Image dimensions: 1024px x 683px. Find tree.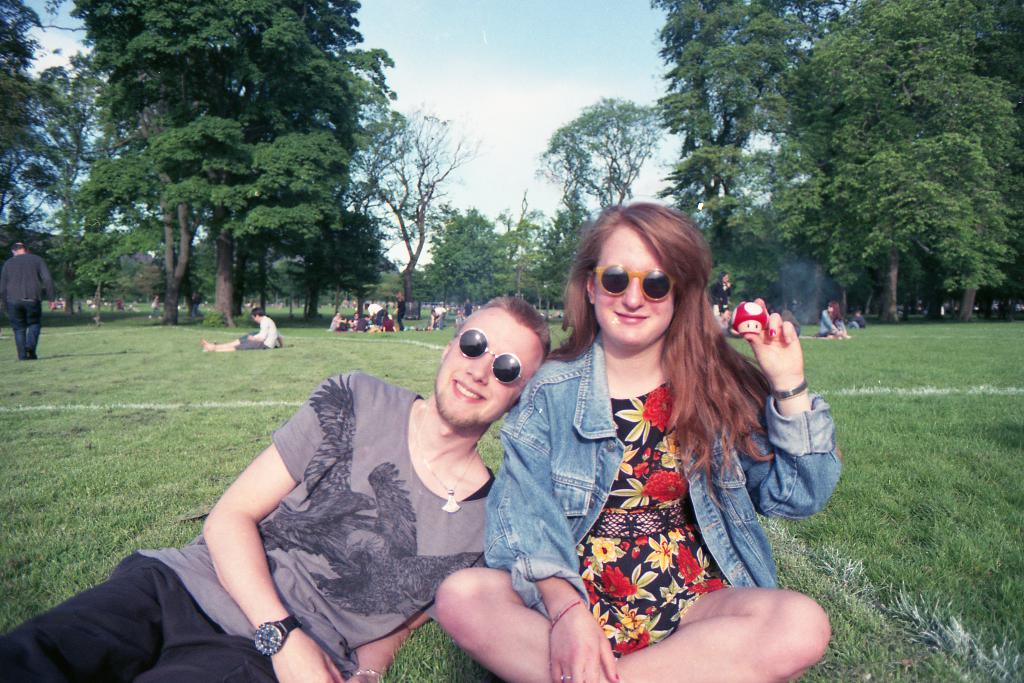
[x1=703, y1=226, x2=785, y2=313].
